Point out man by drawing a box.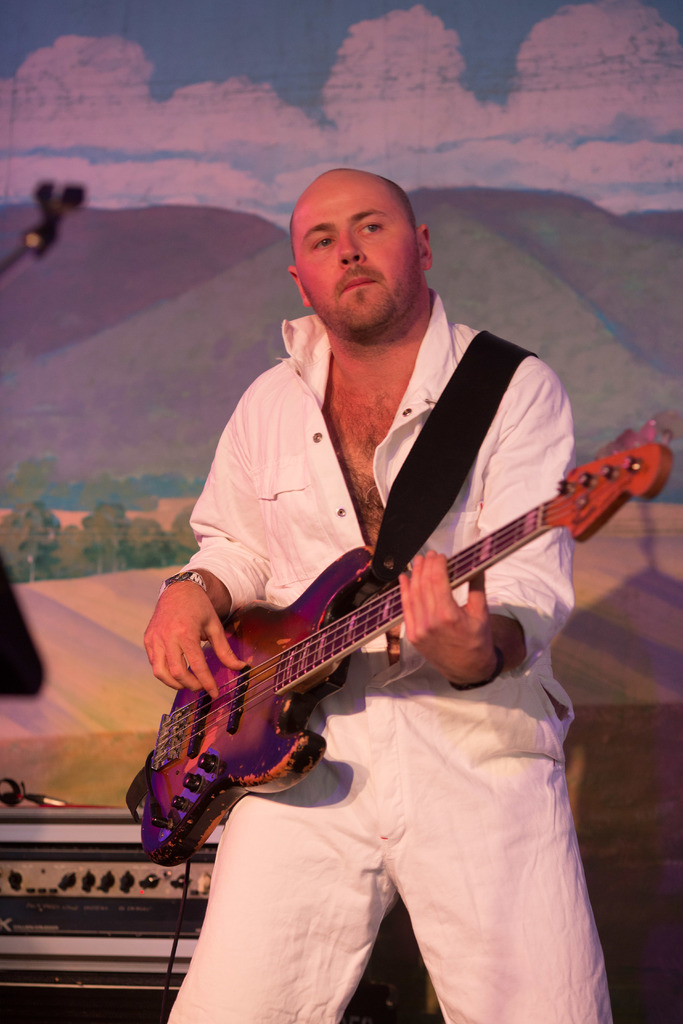
x1=126 y1=178 x2=630 y2=949.
